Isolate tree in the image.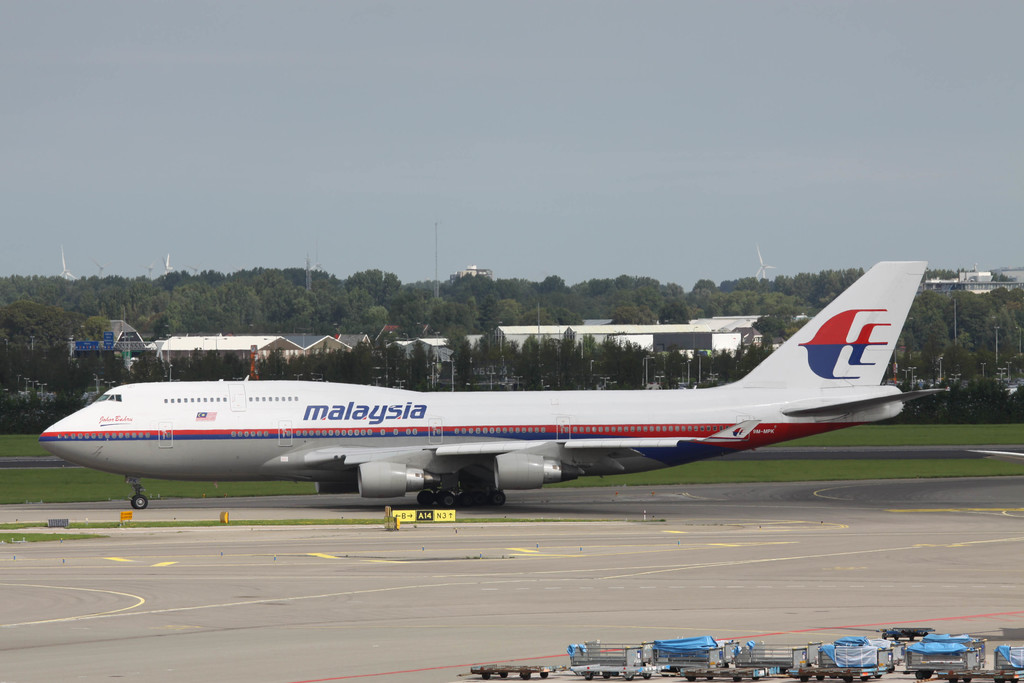
Isolated region: rect(580, 335, 601, 389).
